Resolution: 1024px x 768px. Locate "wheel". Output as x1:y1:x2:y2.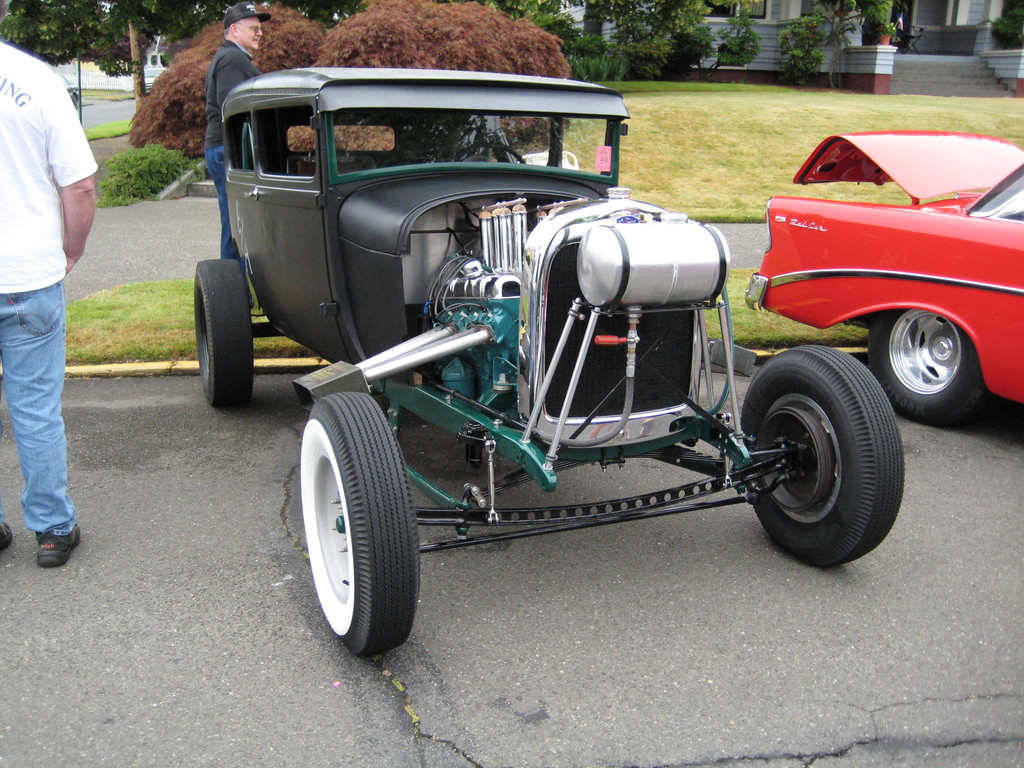
454:141:533:170.
